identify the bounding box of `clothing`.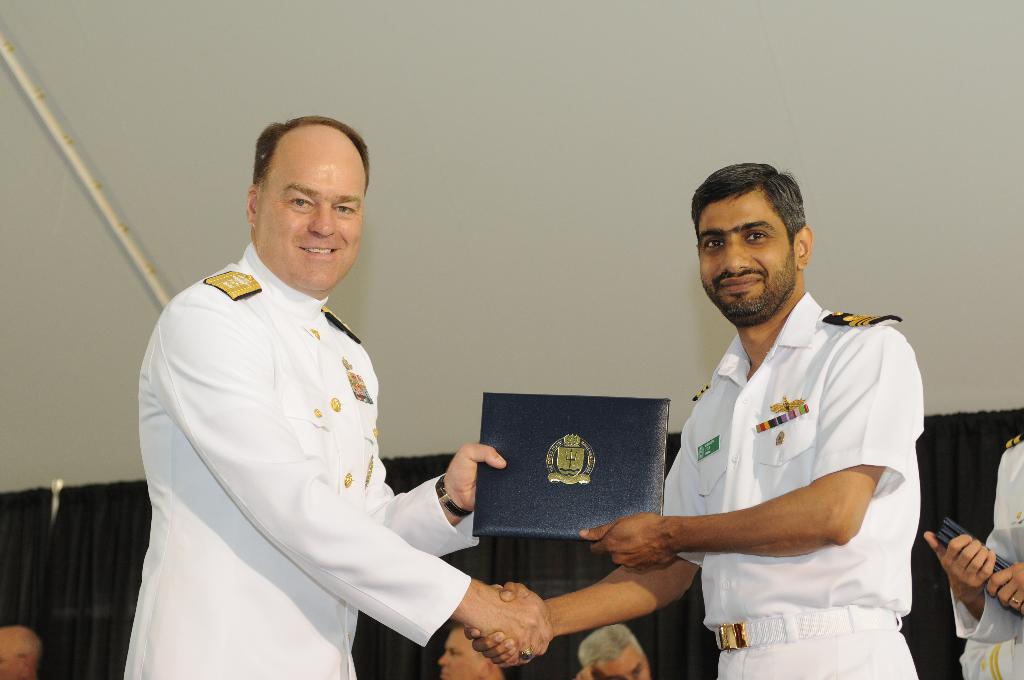
box=[959, 639, 1023, 679].
